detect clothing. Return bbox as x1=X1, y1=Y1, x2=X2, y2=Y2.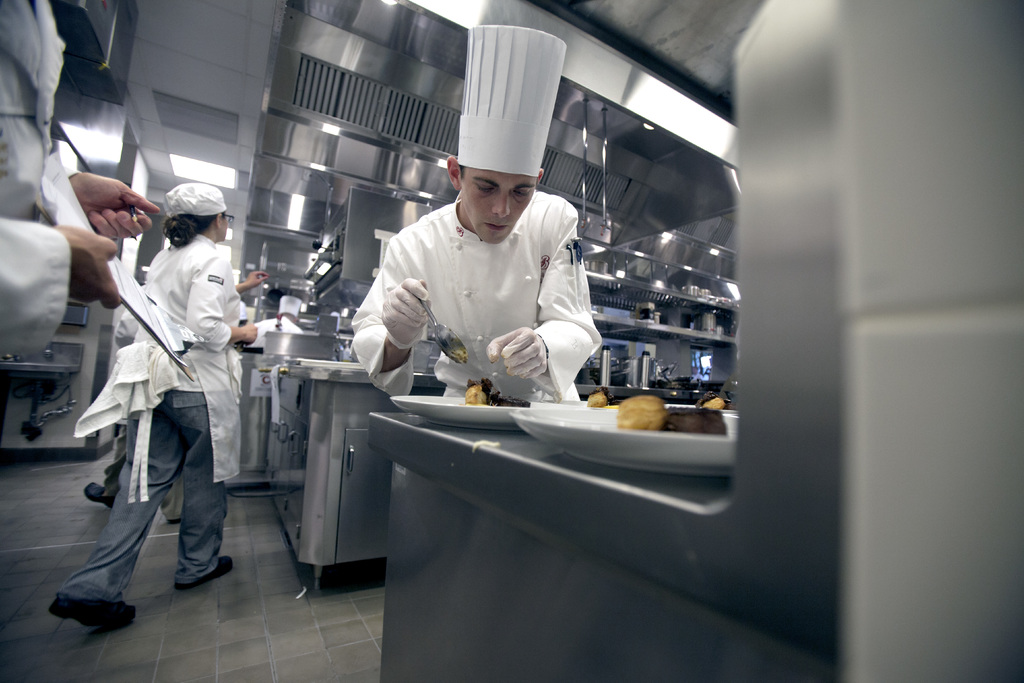
x1=0, y1=0, x2=75, y2=352.
